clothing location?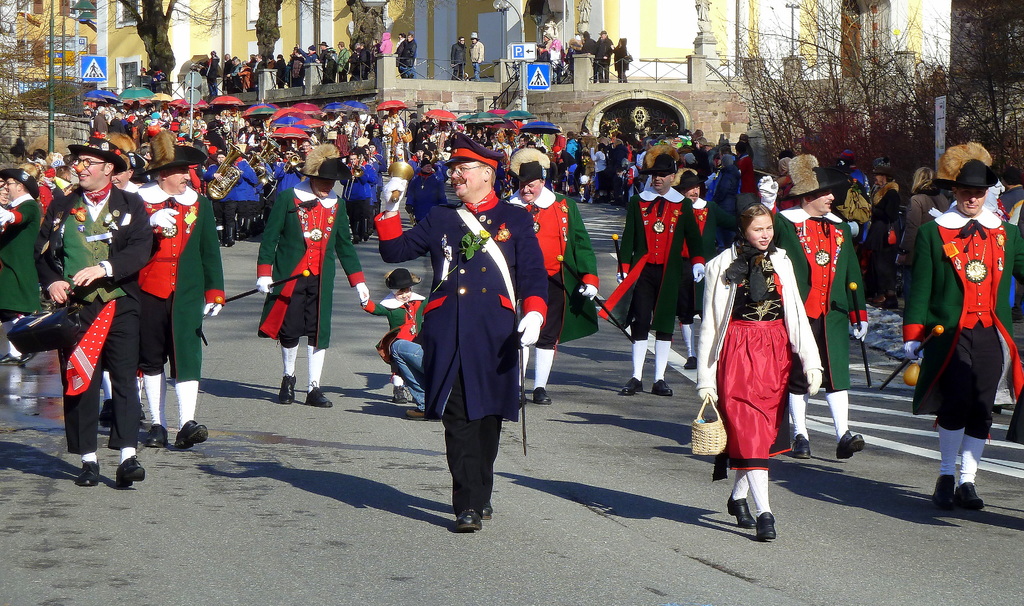
[237,159,274,228]
